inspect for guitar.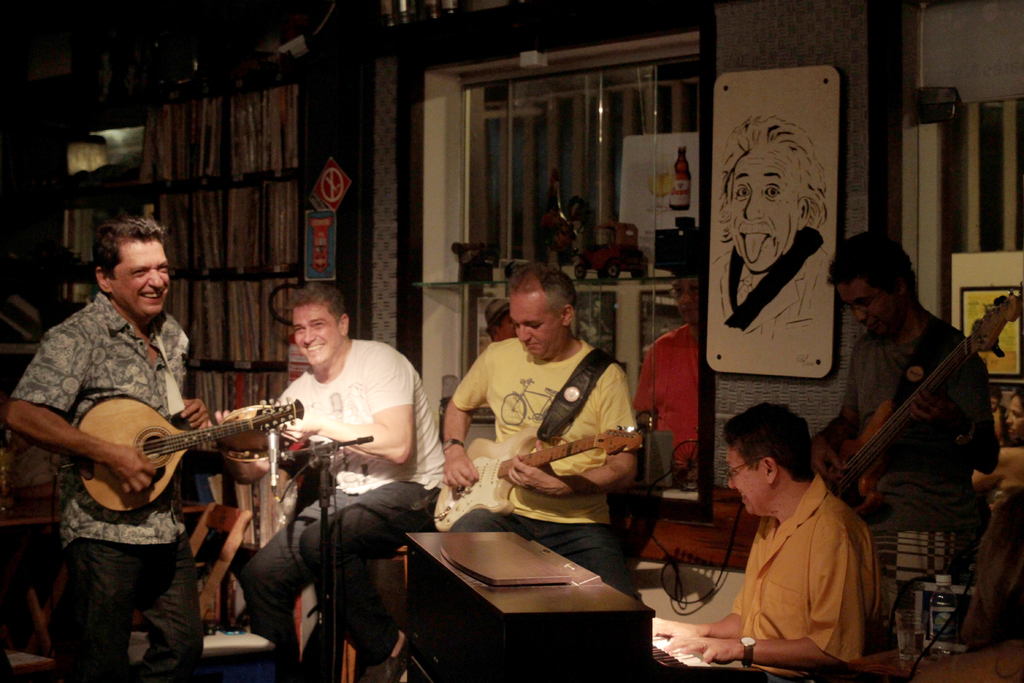
Inspection: <region>60, 390, 307, 529</region>.
